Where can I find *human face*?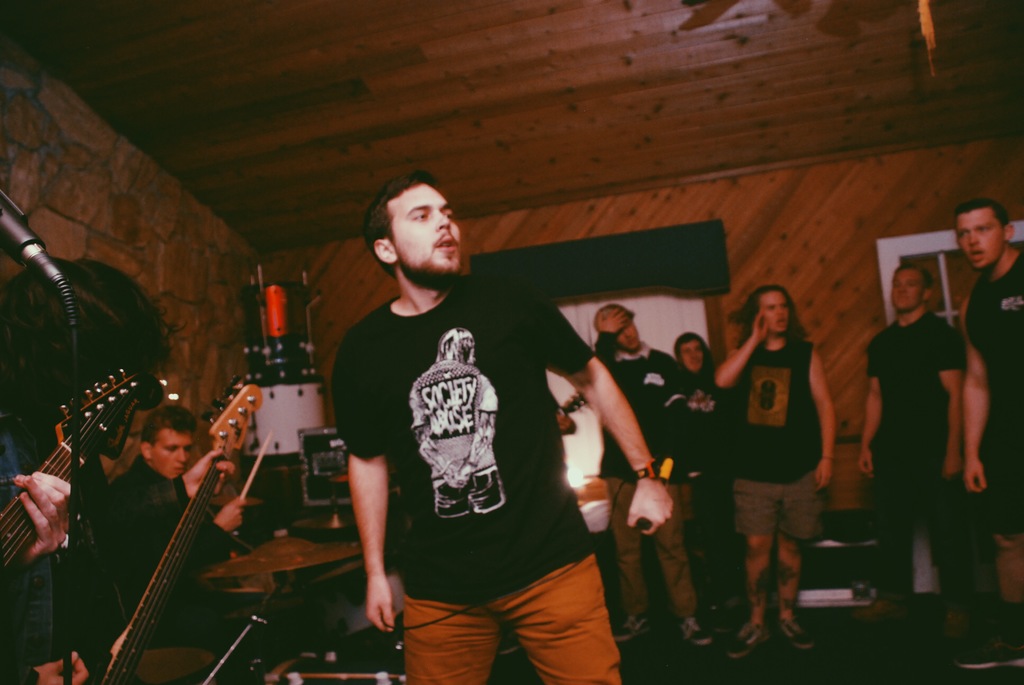
You can find it at box=[682, 340, 705, 371].
